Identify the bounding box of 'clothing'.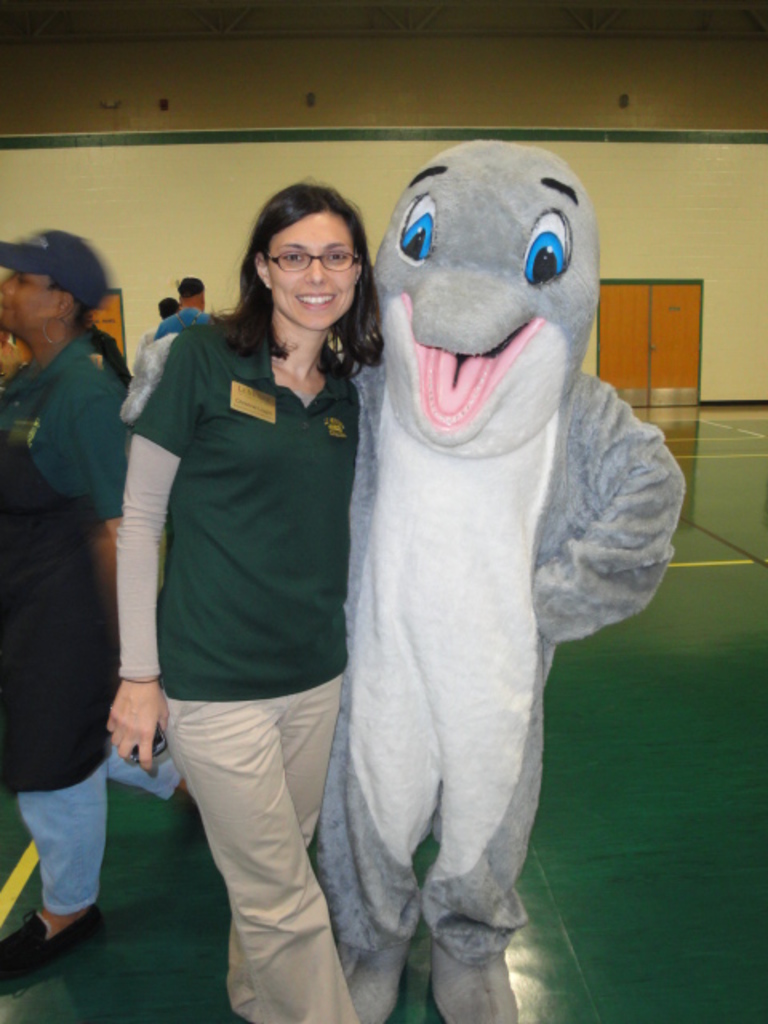
detection(0, 326, 147, 877).
